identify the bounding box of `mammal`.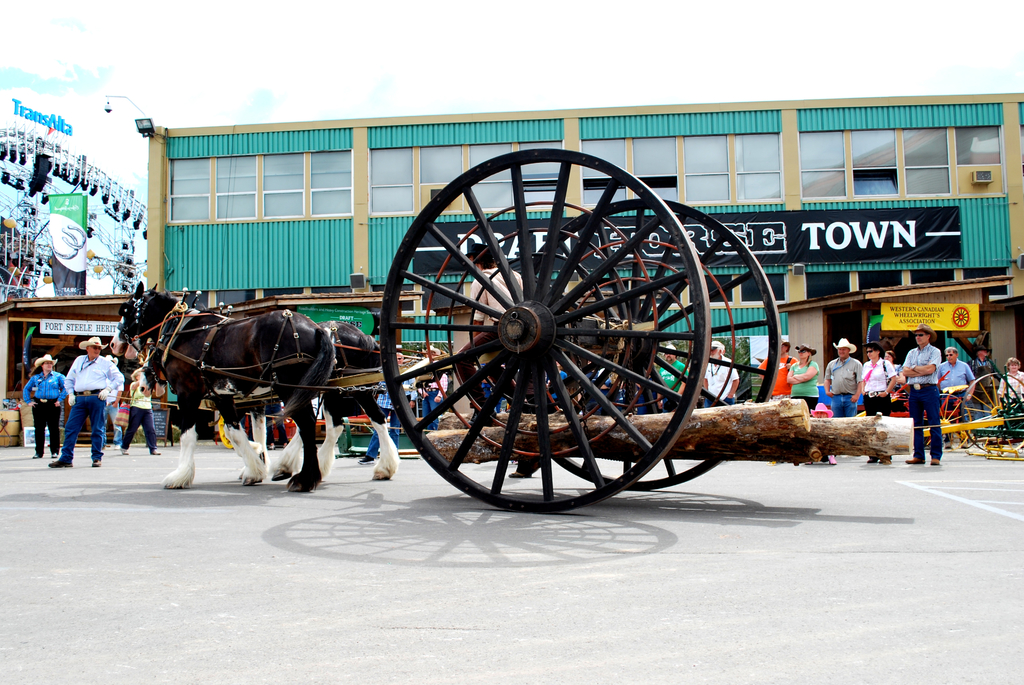
rect(822, 333, 863, 455).
